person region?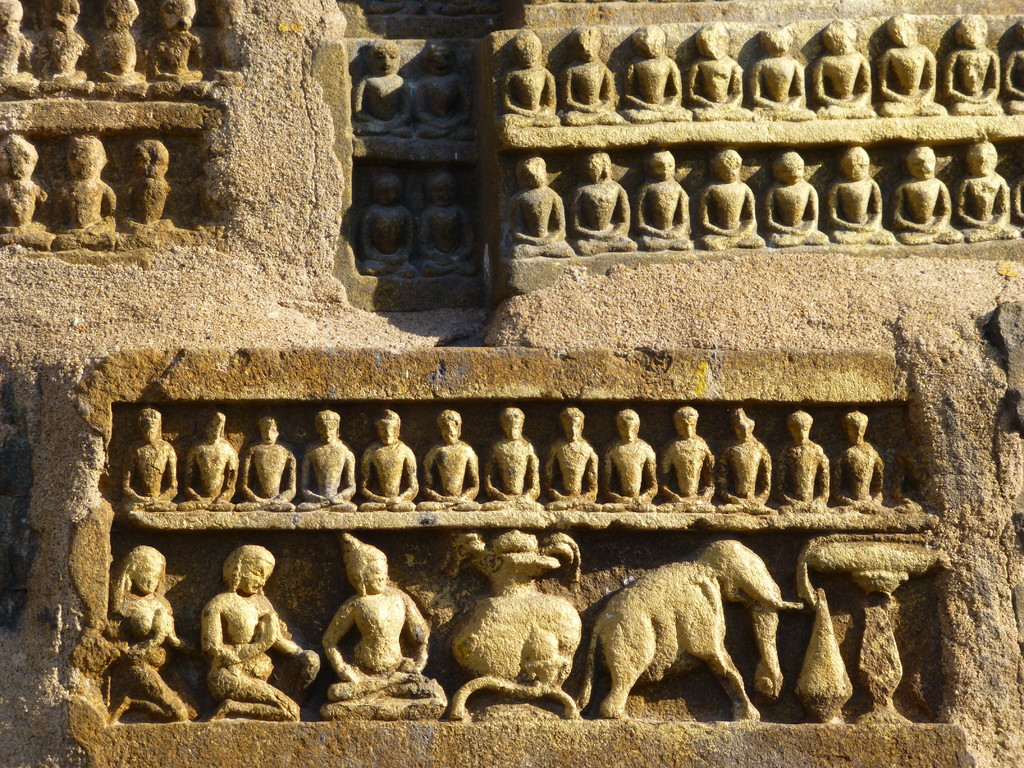
detection(749, 31, 815, 122)
